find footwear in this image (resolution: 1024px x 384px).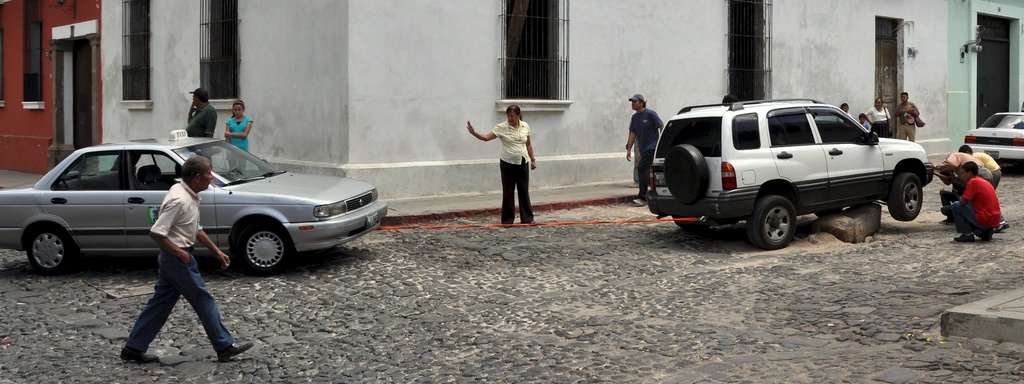
l=113, t=349, r=156, b=360.
